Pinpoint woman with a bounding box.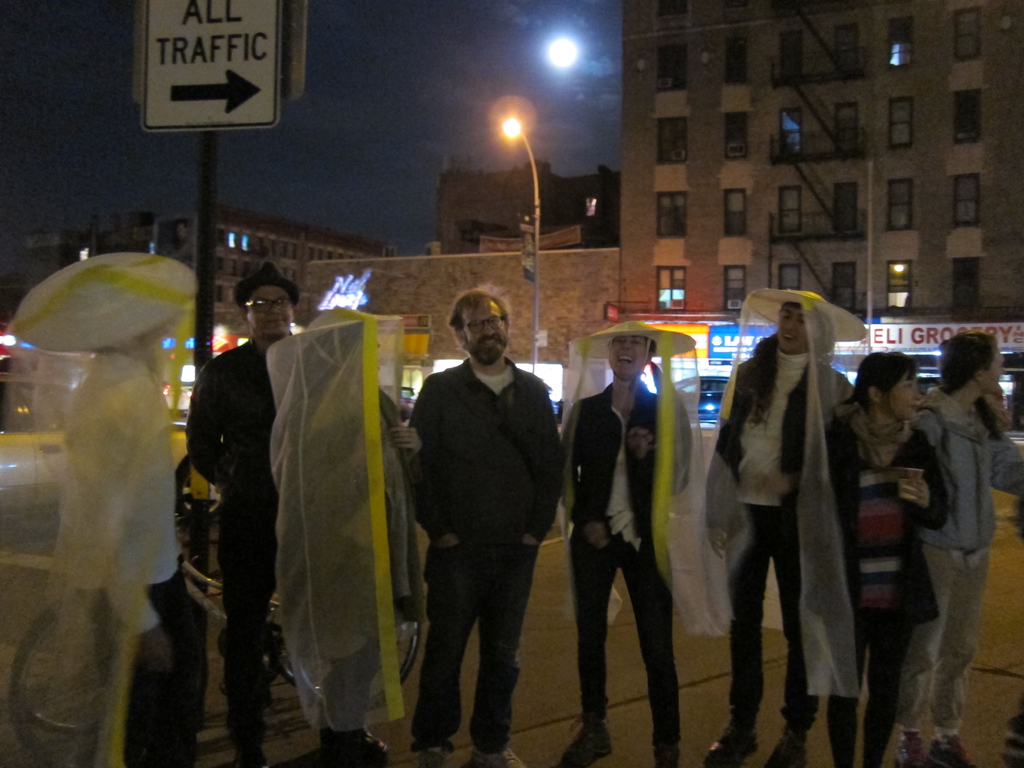
707 284 858 760.
